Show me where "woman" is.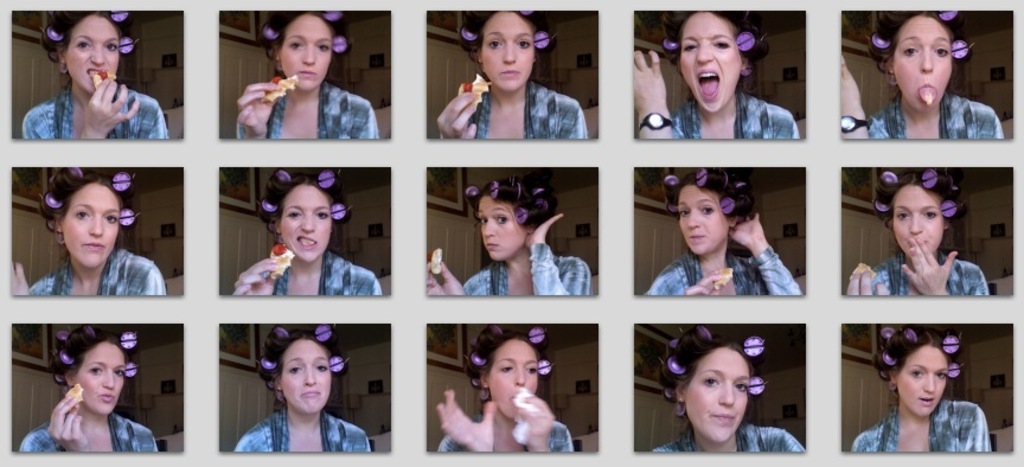
"woman" is at left=644, top=158, right=796, bottom=299.
